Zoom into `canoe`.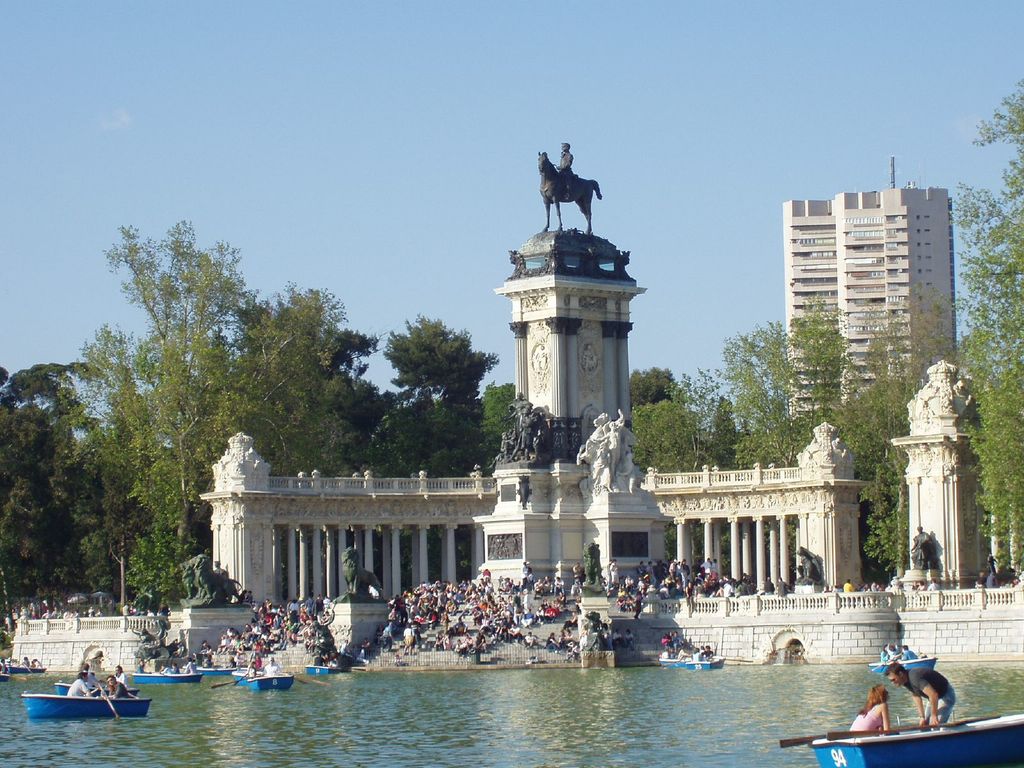
Zoom target: pyautogui.locateOnScreen(230, 669, 255, 688).
